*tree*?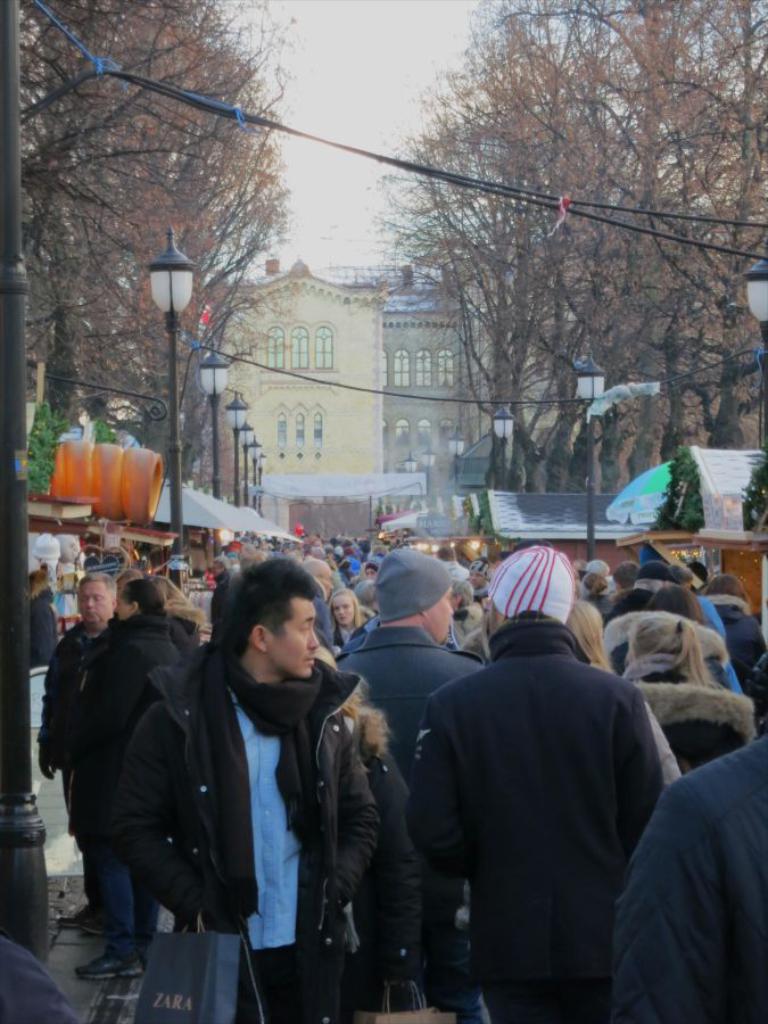
x1=0, y1=0, x2=280, y2=404
